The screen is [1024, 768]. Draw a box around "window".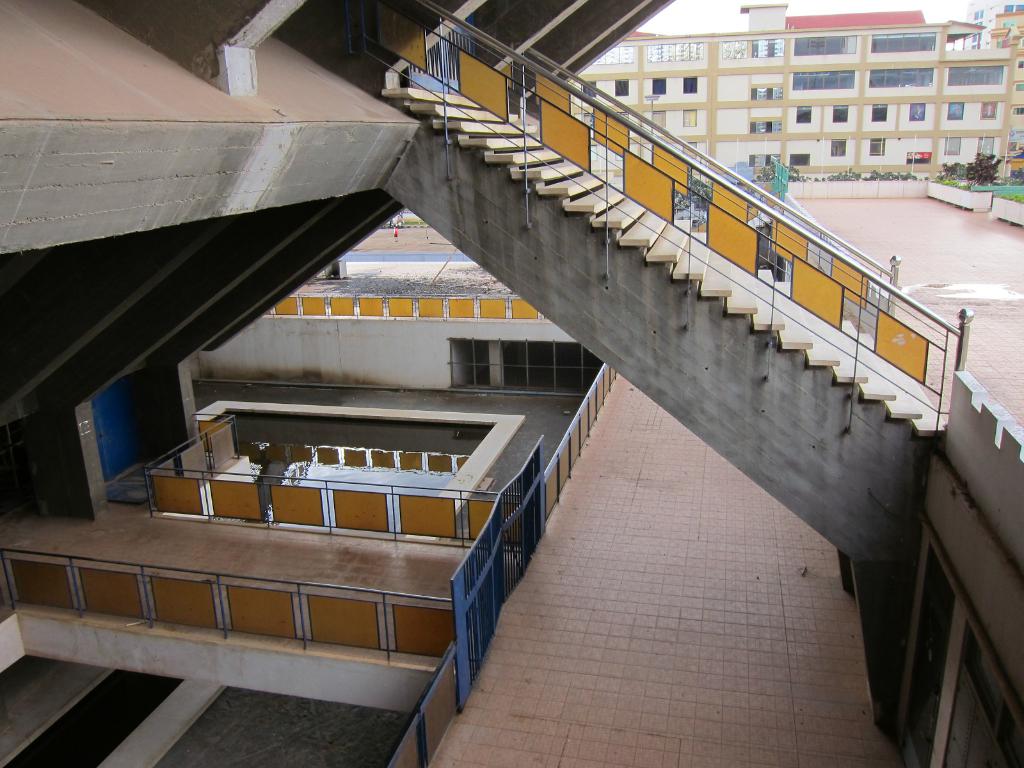
box=[794, 35, 845, 54].
